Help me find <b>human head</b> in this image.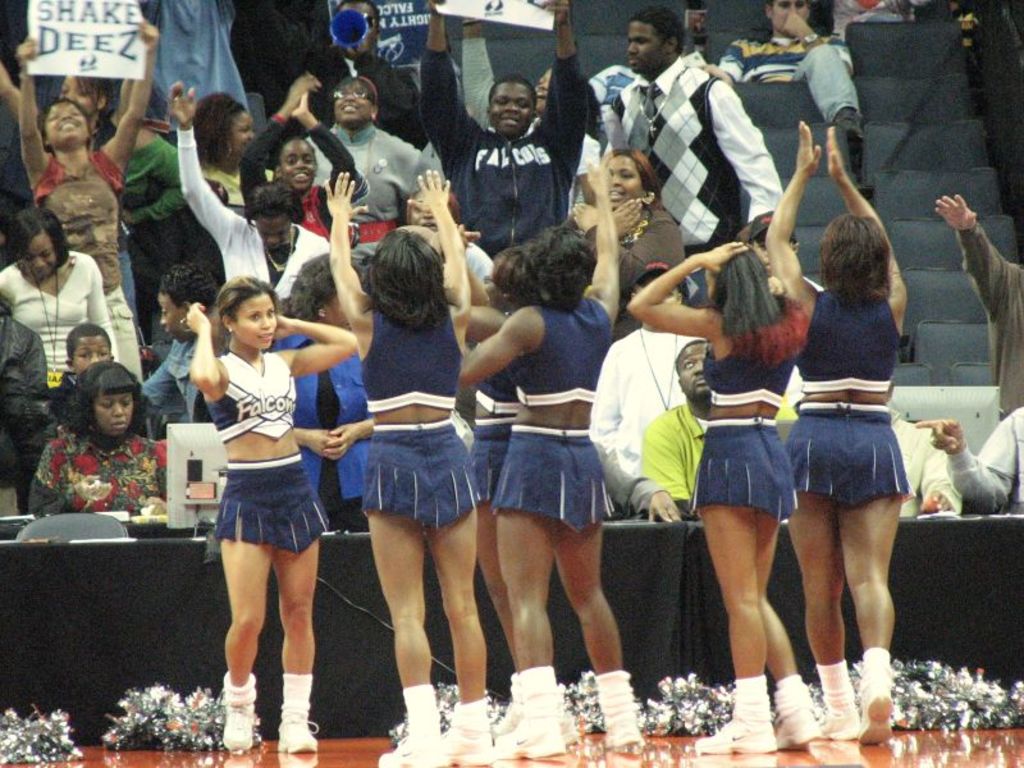
Found it: detection(214, 276, 283, 348).
